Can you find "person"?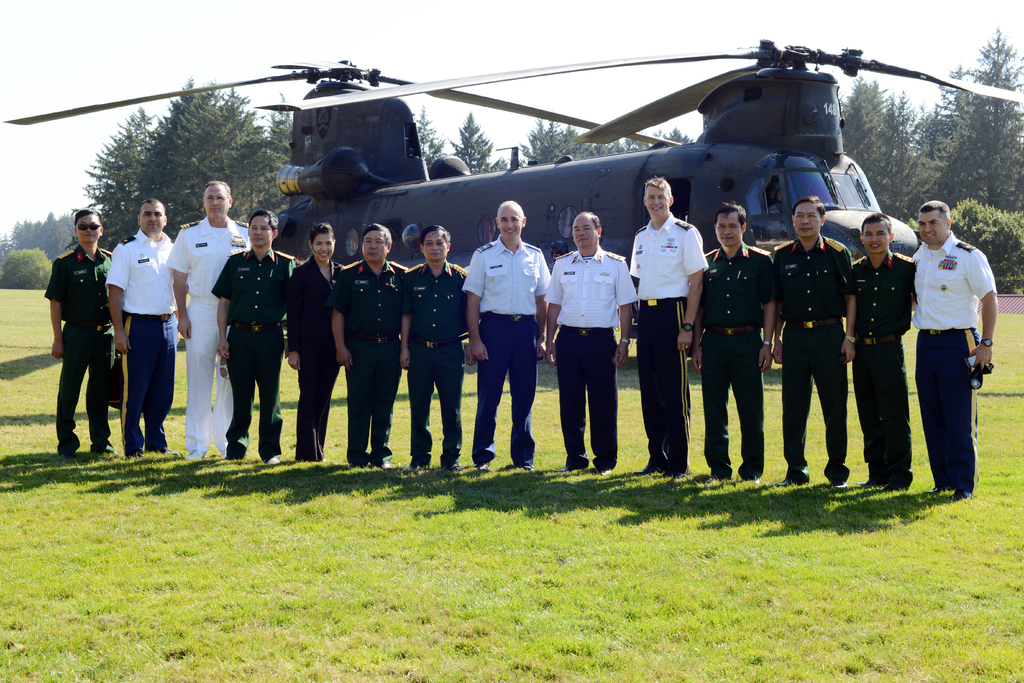
Yes, bounding box: crop(911, 200, 997, 499).
